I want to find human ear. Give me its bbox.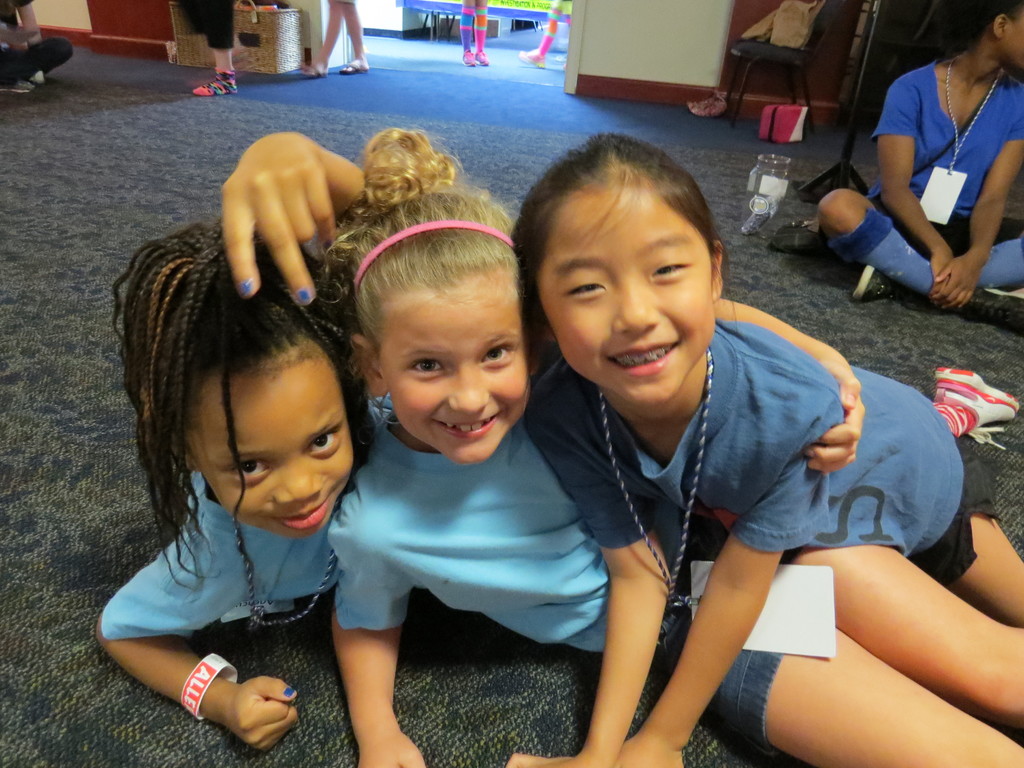
173/435/202/474.
